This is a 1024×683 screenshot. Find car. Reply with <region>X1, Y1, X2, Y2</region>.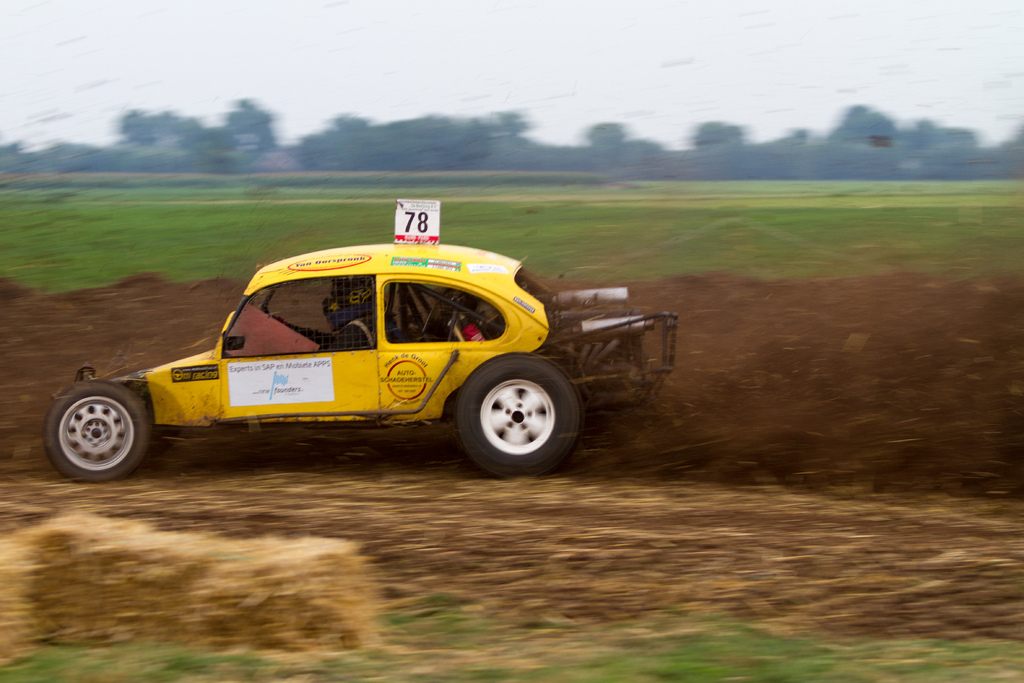
<region>46, 195, 676, 483</region>.
